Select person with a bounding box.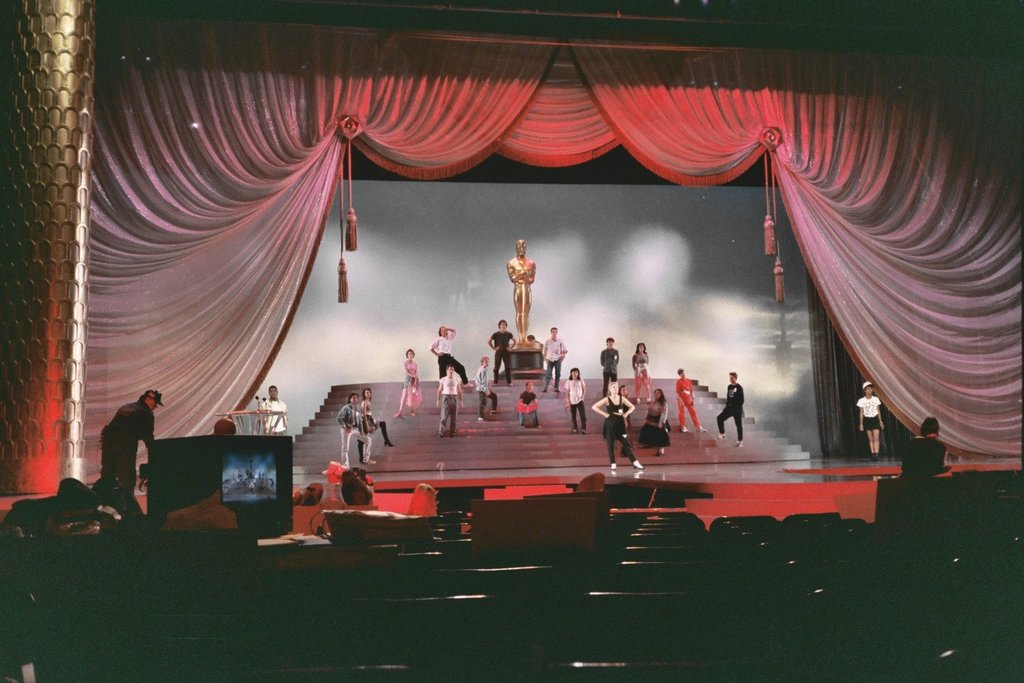
<region>512, 380, 539, 428</region>.
